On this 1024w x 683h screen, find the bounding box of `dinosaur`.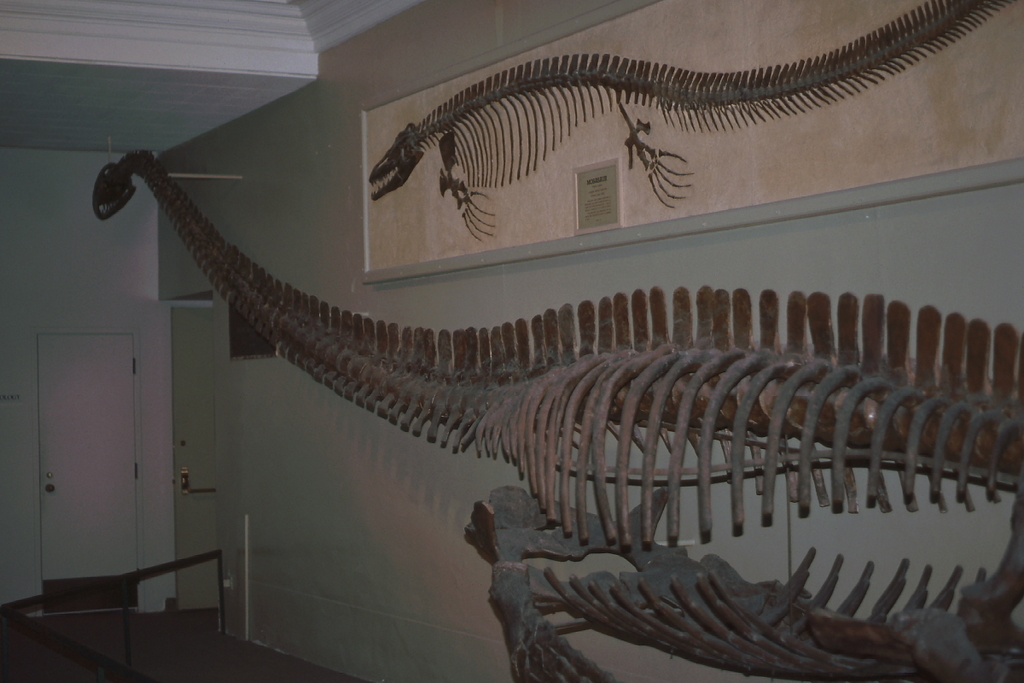
Bounding box: (x1=96, y1=146, x2=1023, y2=682).
